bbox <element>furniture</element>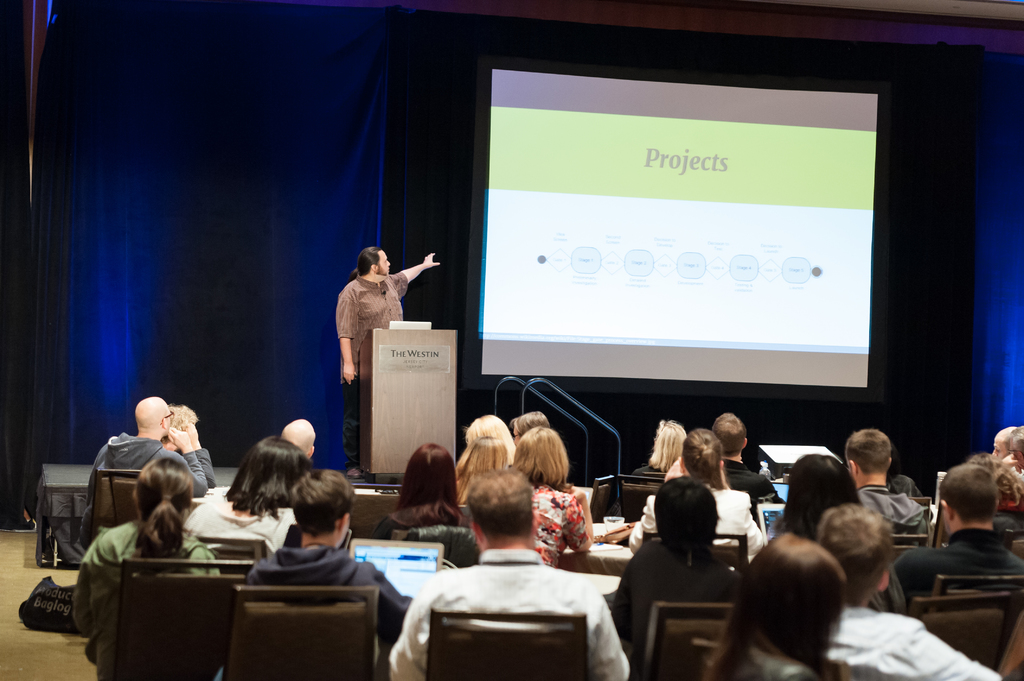
Rect(108, 468, 139, 525)
